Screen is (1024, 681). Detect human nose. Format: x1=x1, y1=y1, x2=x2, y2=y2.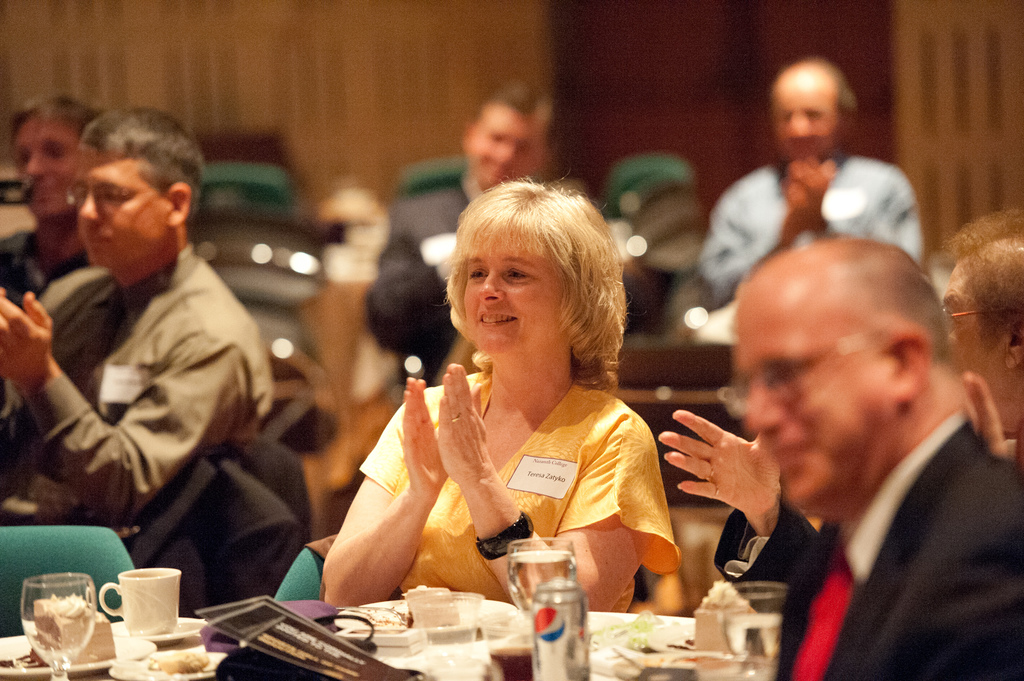
x1=27, y1=151, x2=44, y2=177.
